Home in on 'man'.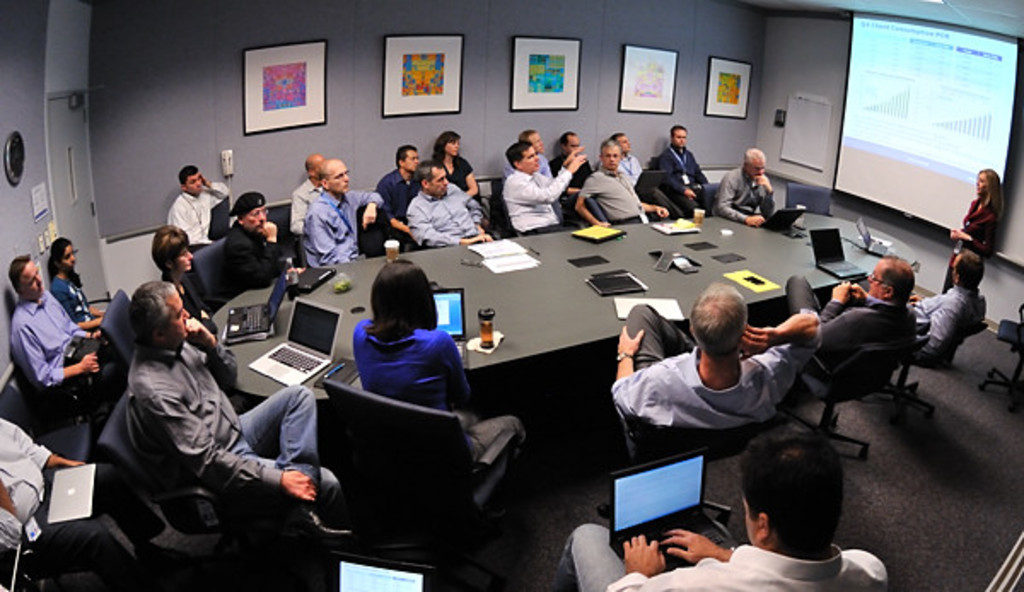
Homed in at box=[229, 191, 295, 287].
